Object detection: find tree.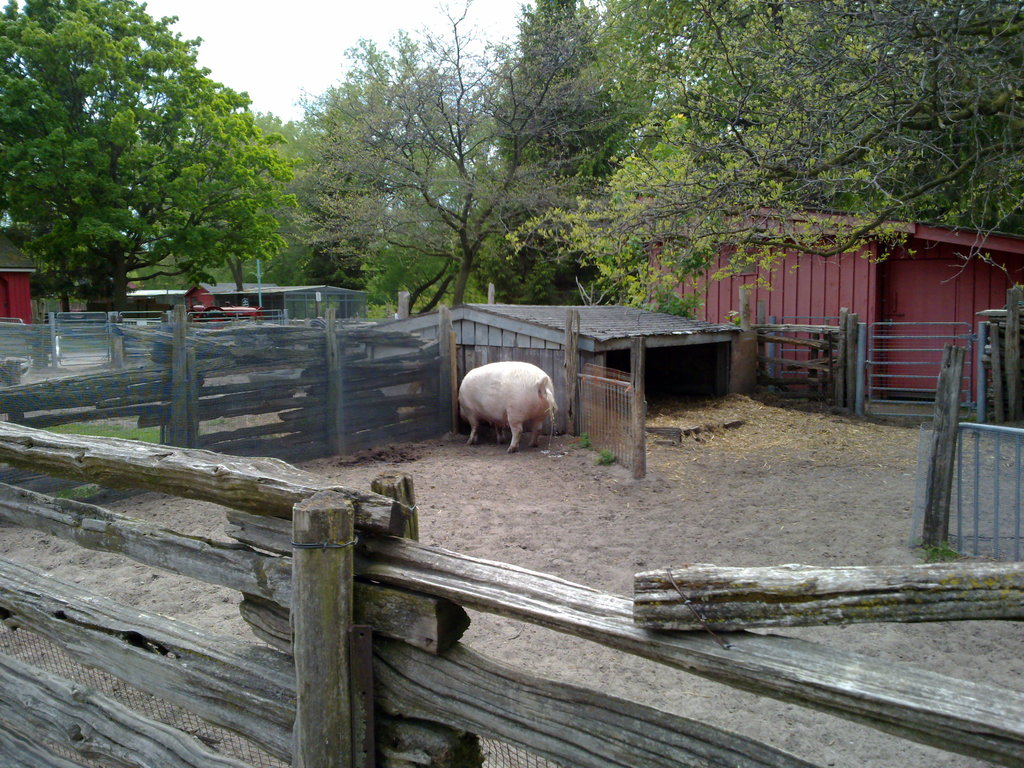
[510,0,1023,321].
